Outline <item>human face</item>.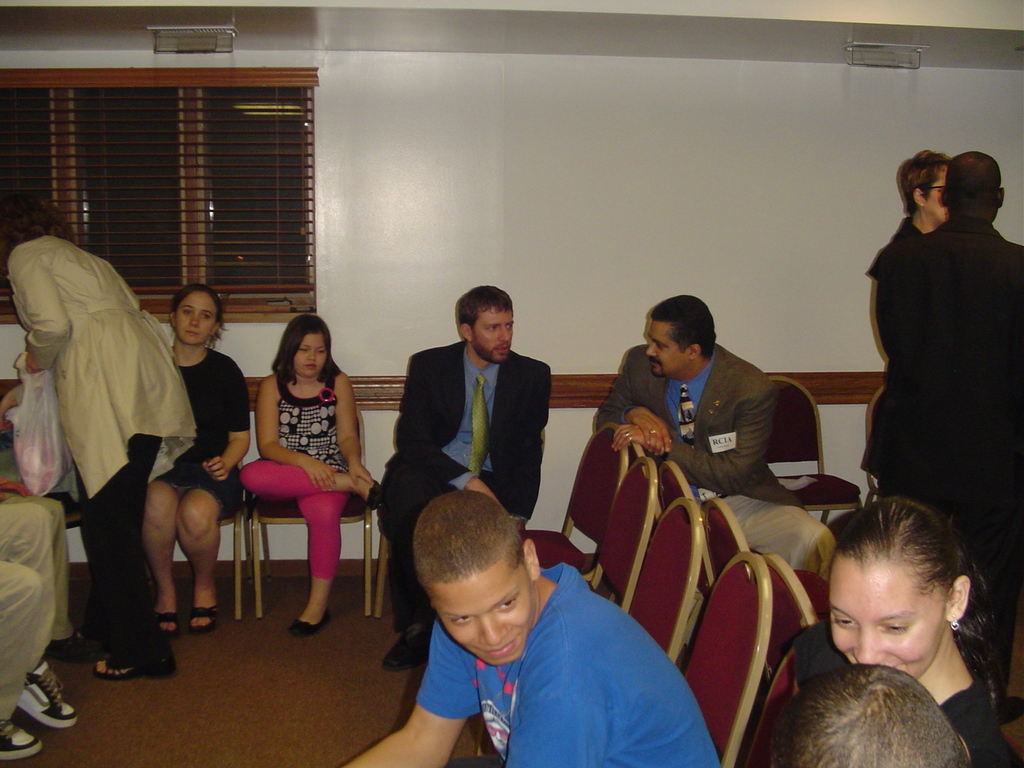
Outline: left=829, top=554, right=937, bottom=674.
